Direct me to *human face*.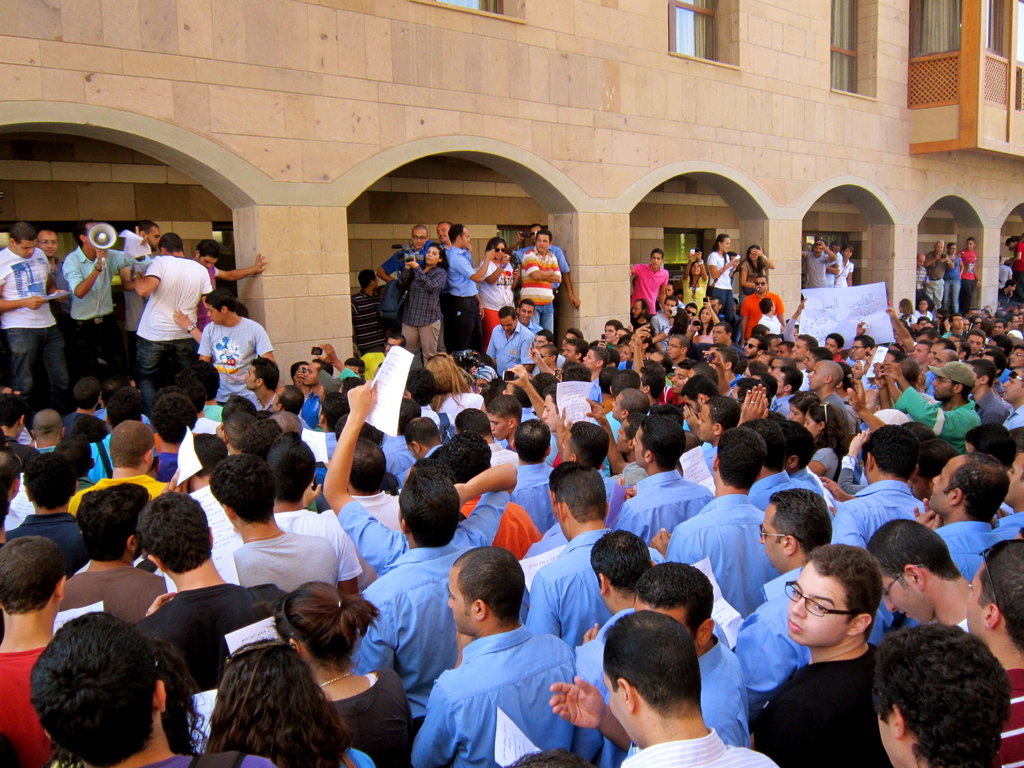
Direction: {"left": 39, "top": 232, "right": 57, "bottom": 260}.
